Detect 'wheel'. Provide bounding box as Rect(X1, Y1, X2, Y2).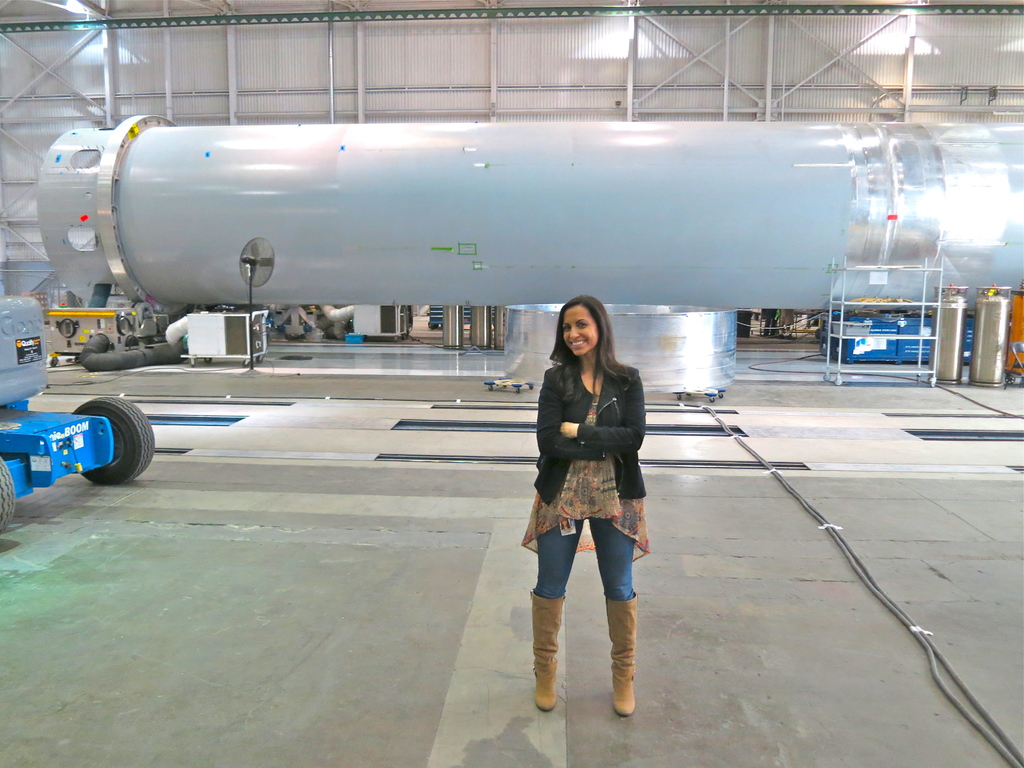
Rect(832, 378, 840, 385).
